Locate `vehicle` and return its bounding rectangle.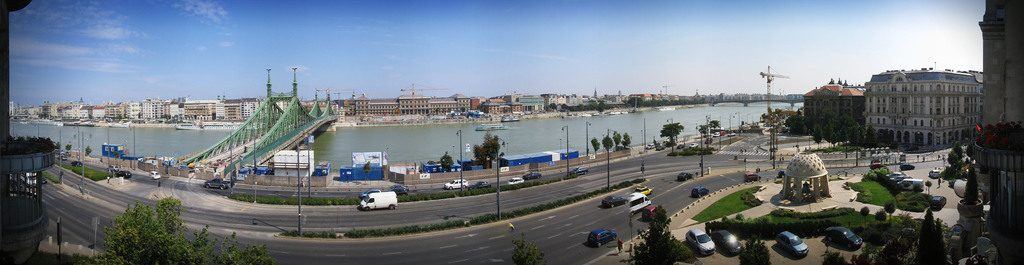
rect(205, 176, 237, 191).
